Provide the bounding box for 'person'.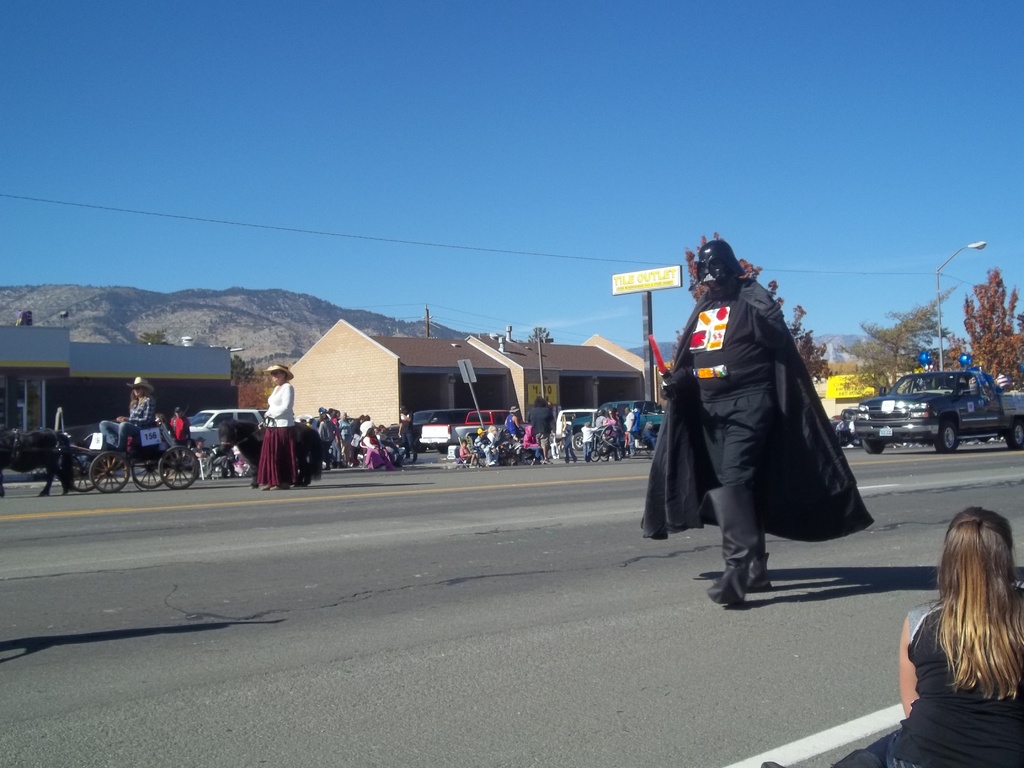
l=898, t=507, r=1023, b=767.
